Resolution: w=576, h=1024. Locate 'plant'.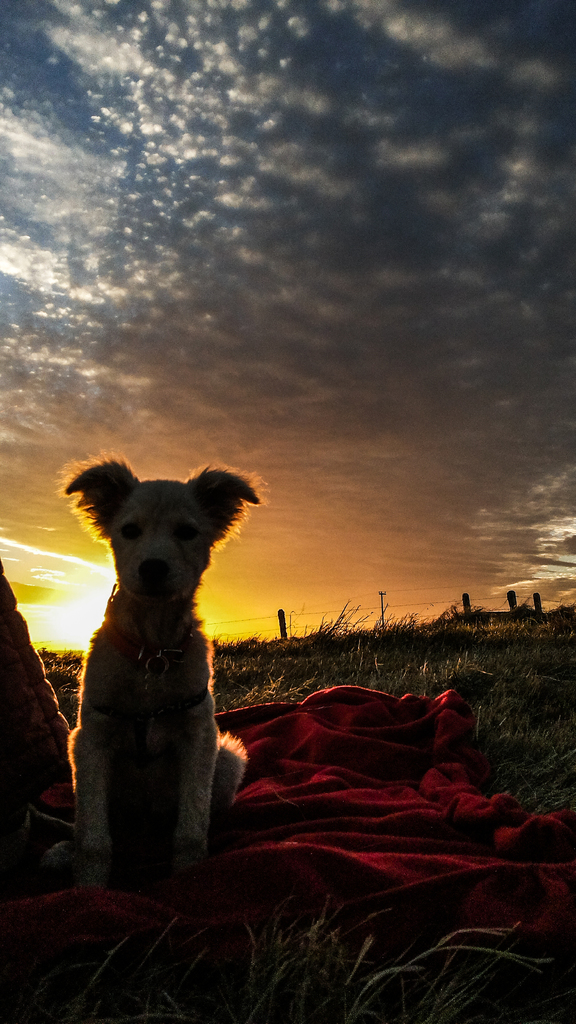
{"x1": 25, "y1": 646, "x2": 95, "y2": 725}.
